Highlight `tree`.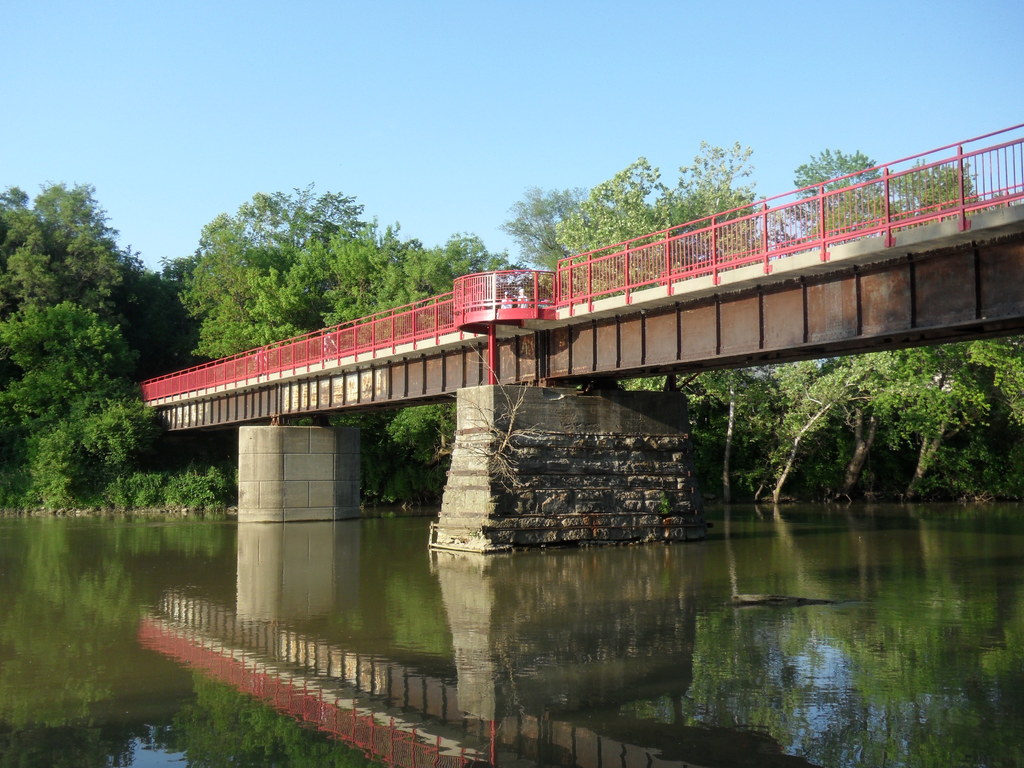
Highlighted region: detection(786, 142, 902, 233).
